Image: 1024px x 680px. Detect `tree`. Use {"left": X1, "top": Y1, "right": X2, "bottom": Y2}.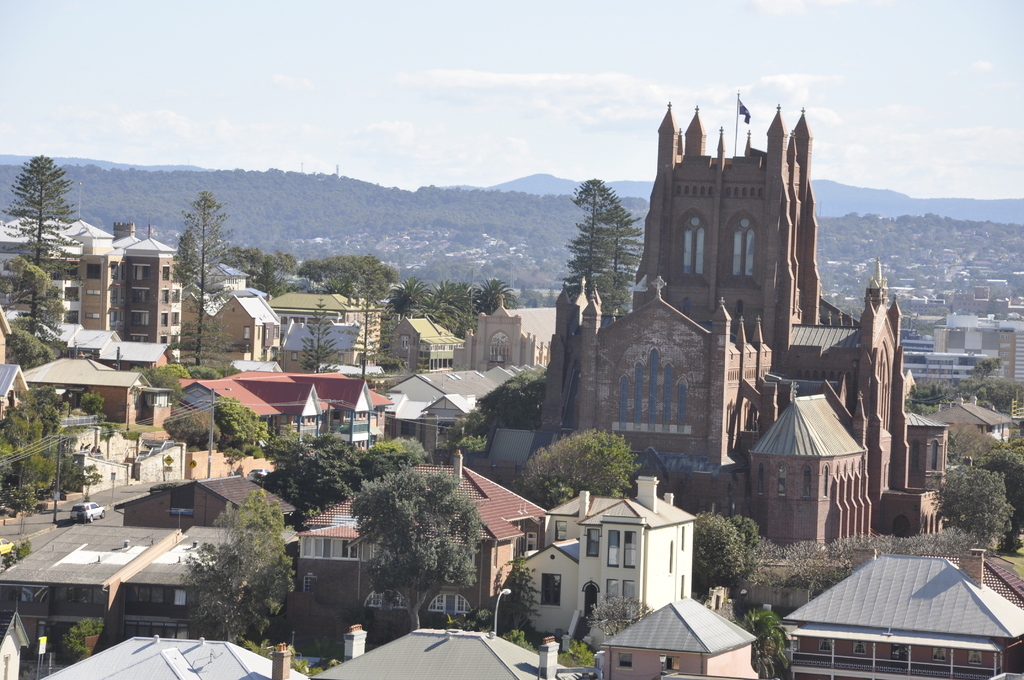
{"left": 517, "top": 428, "right": 635, "bottom": 508}.
